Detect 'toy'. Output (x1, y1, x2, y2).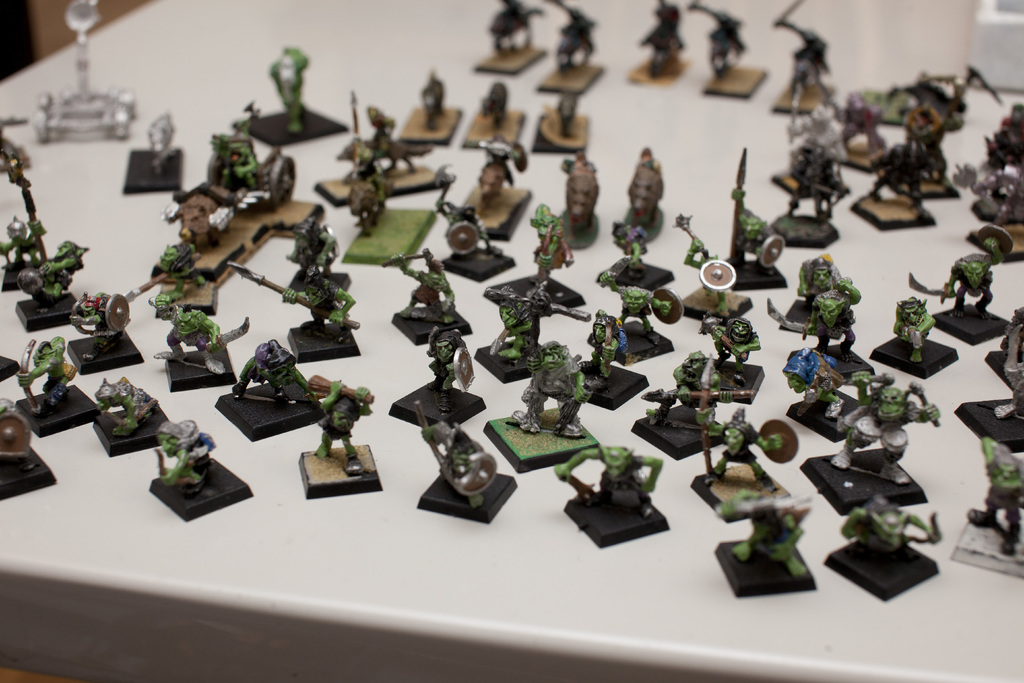
(685, 3, 776, 100).
